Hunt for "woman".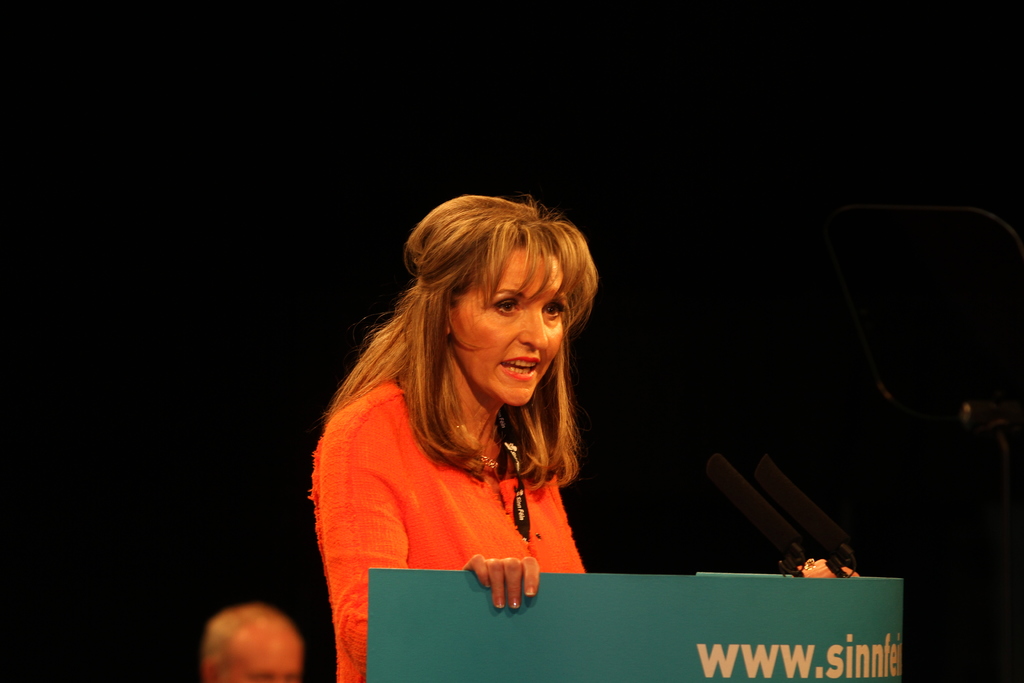
Hunted down at l=384, t=176, r=666, b=607.
